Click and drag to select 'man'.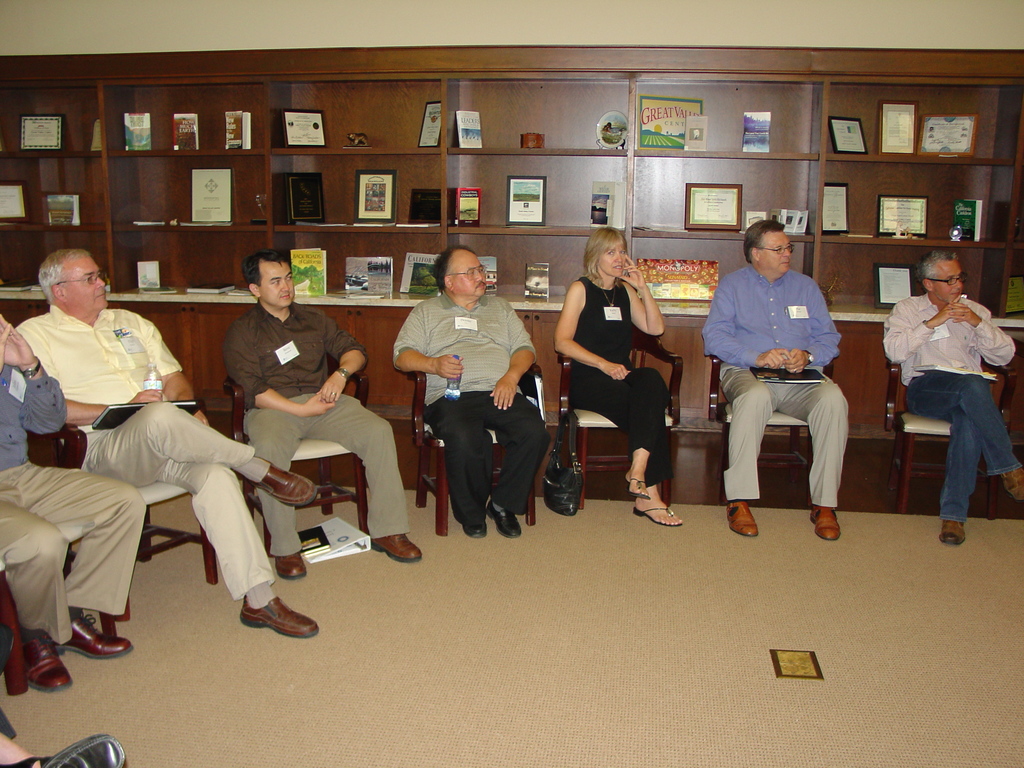
Selection: [x1=391, y1=245, x2=550, y2=536].
